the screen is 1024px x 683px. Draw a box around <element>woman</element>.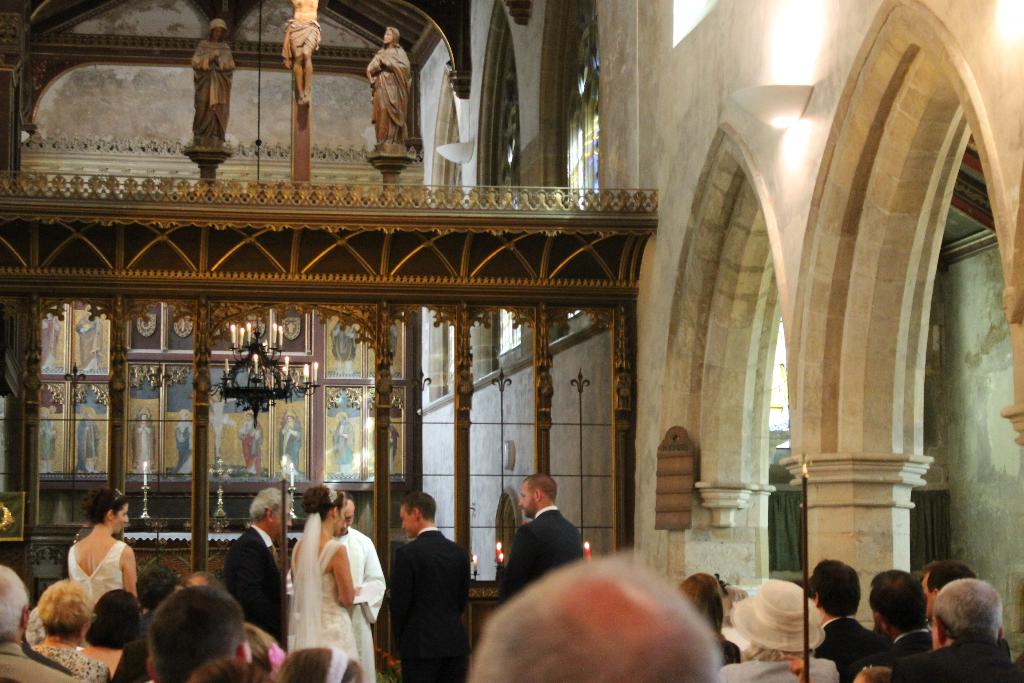
(x1=69, y1=486, x2=156, y2=609).
